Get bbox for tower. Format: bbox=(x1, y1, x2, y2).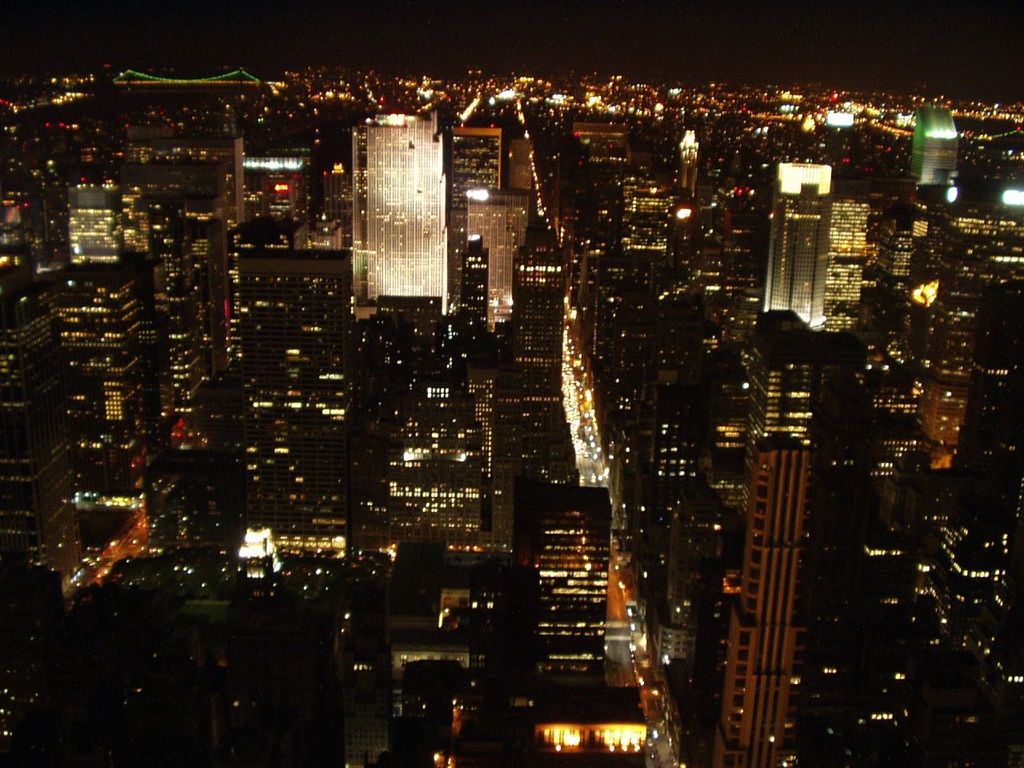
bbox=(0, 108, 1023, 767).
